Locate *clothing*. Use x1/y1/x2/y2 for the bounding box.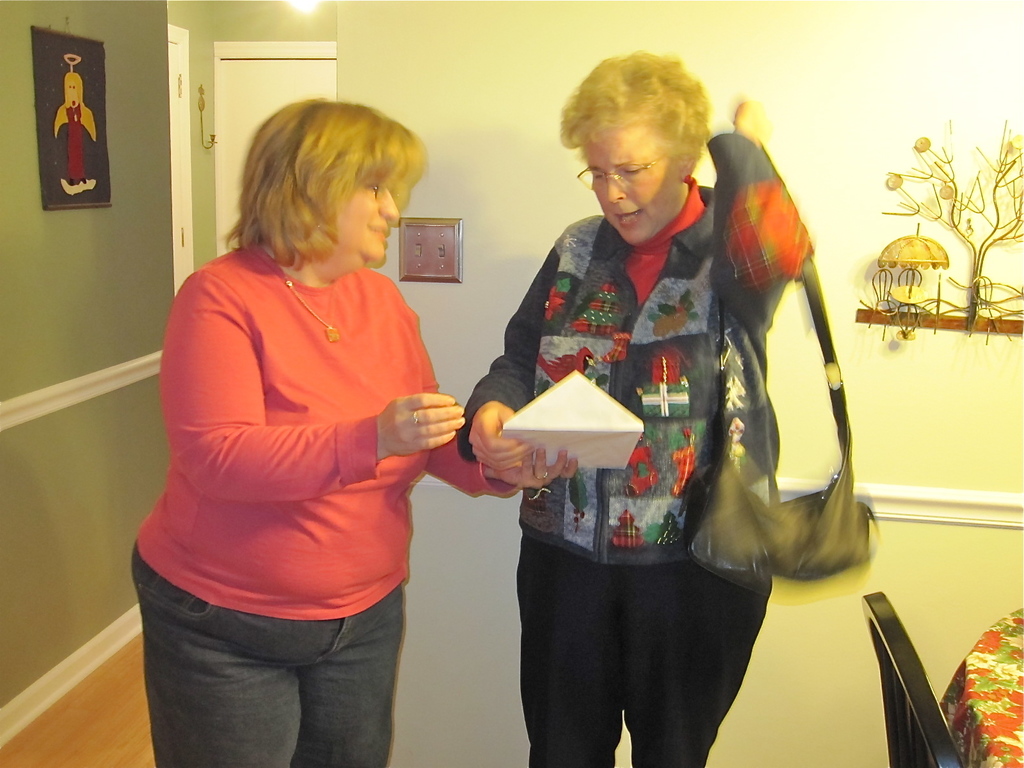
127/245/520/767.
